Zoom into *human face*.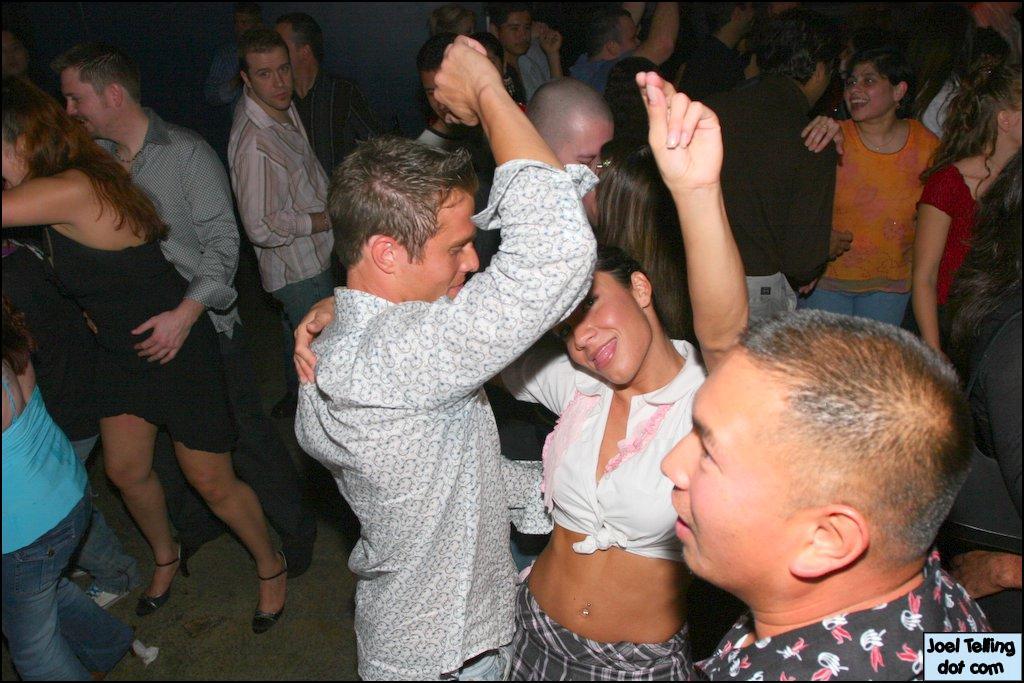
Zoom target: bbox(0, 134, 37, 191).
